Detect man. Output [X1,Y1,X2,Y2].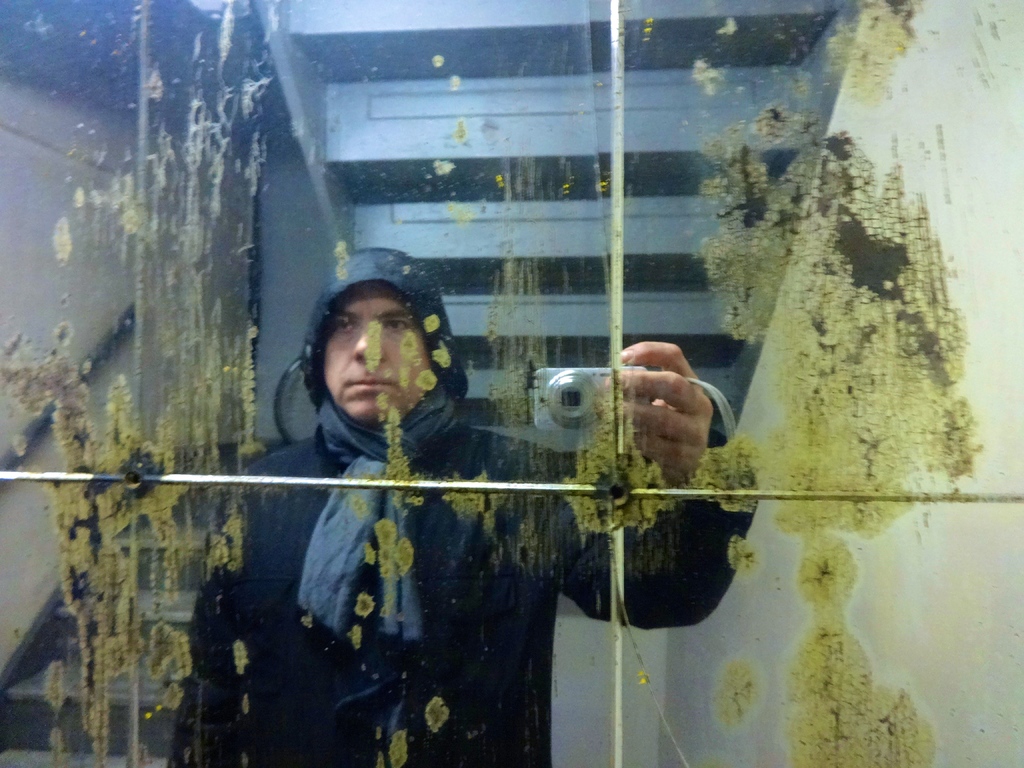
[168,246,758,767].
